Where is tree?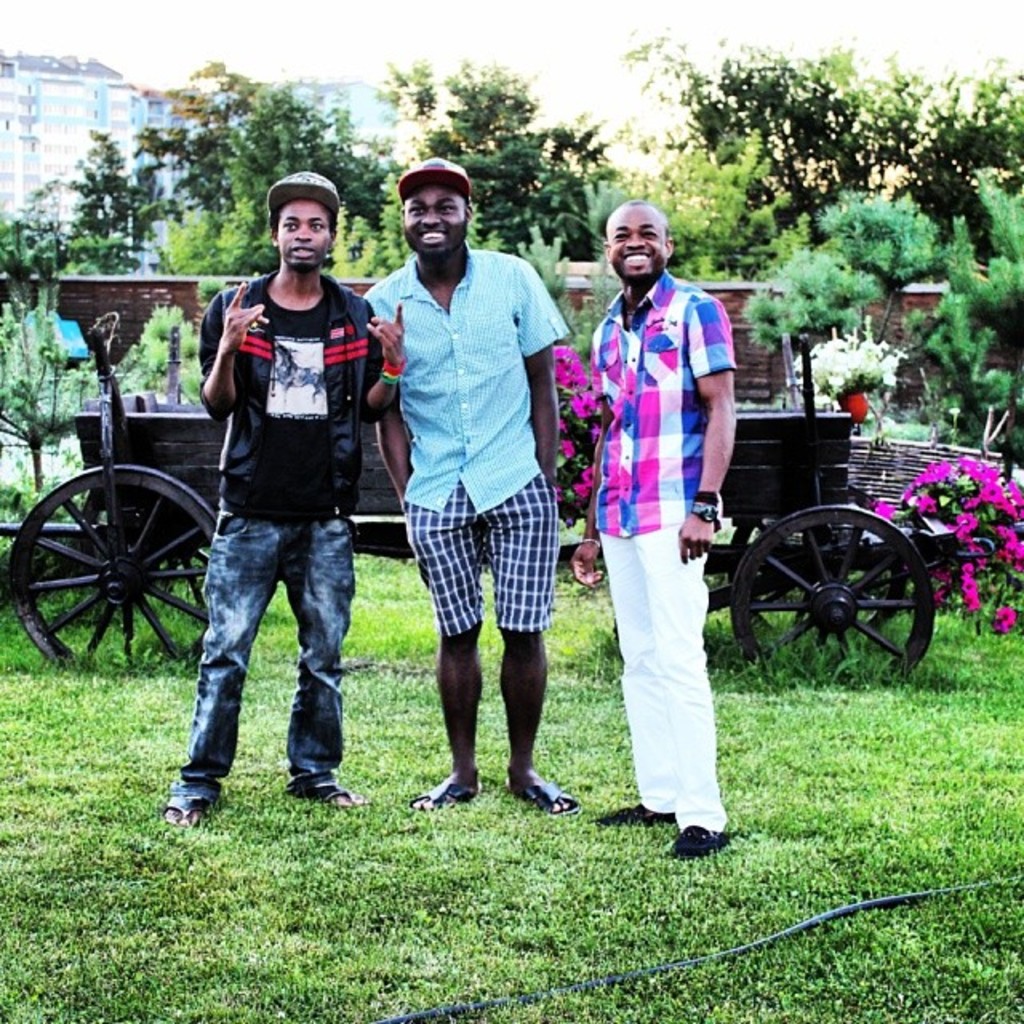
659:51:933:238.
